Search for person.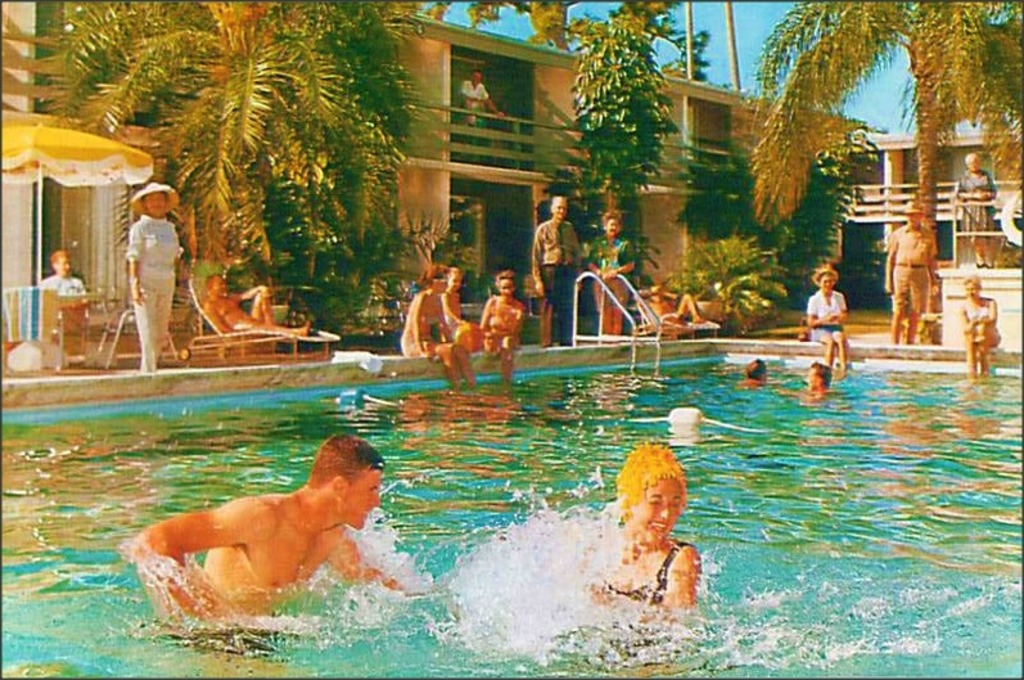
Found at 806:261:853:366.
